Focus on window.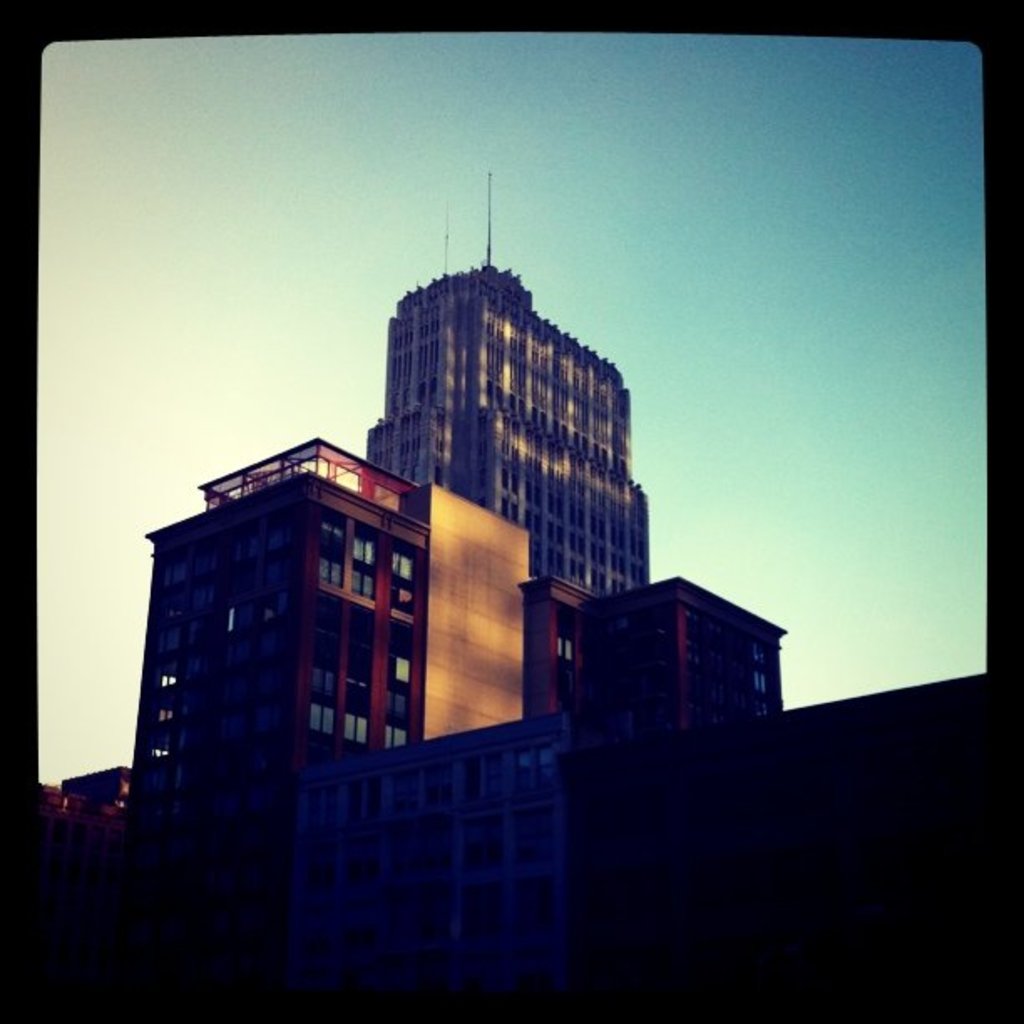
Focused at [197,713,218,735].
